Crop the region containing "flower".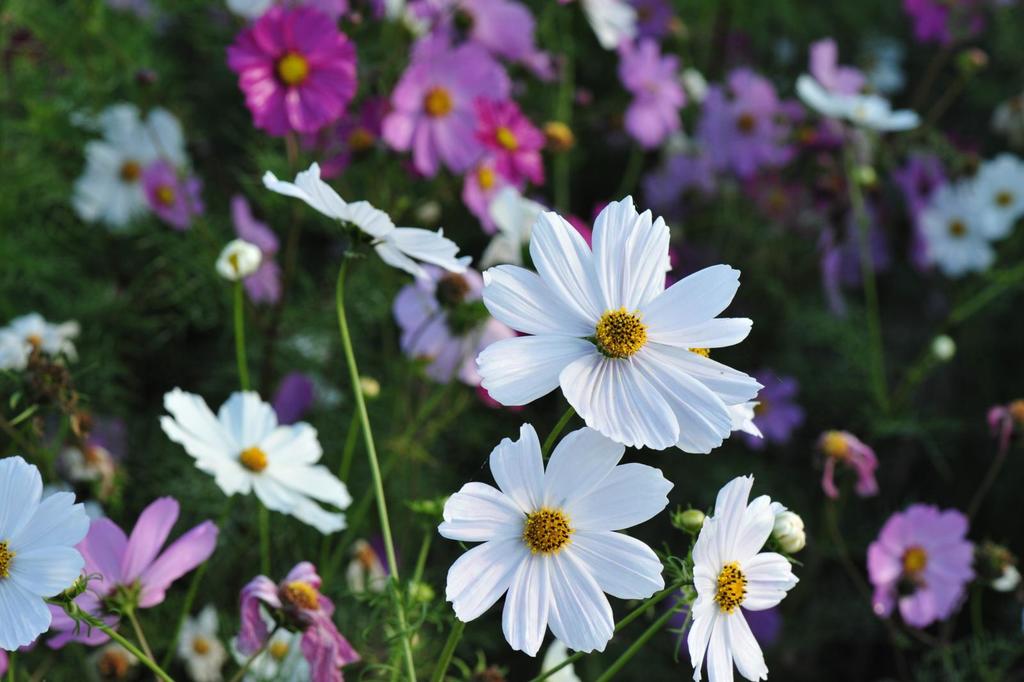
Crop region: 481:193:769:475.
